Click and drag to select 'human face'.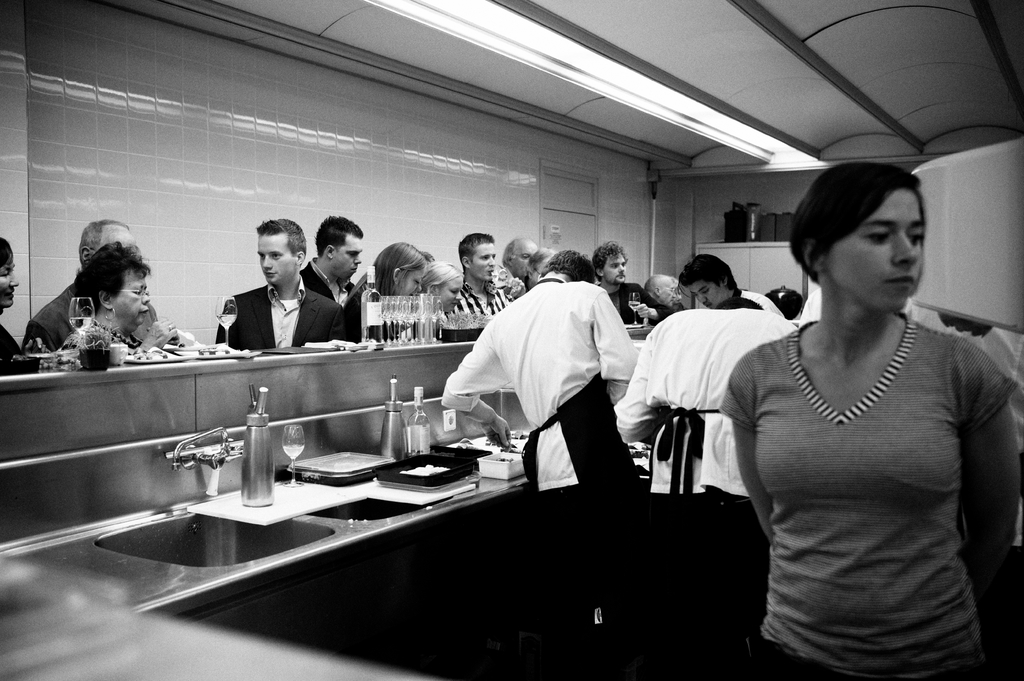
Selection: 513 242 536 280.
